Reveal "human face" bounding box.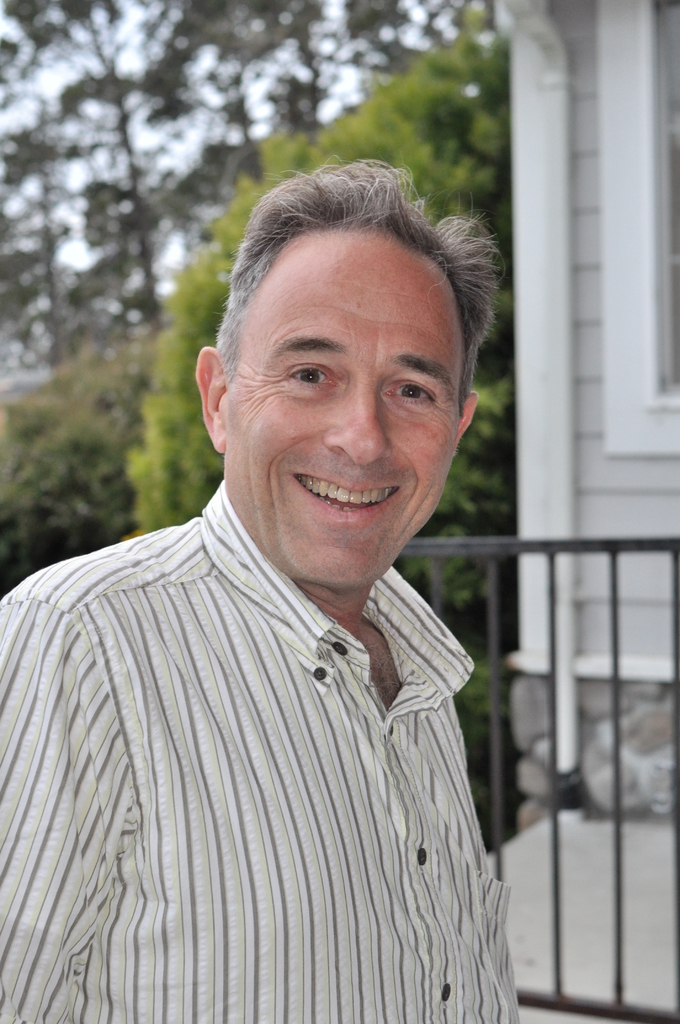
Revealed: region(227, 232, 465, 591).
